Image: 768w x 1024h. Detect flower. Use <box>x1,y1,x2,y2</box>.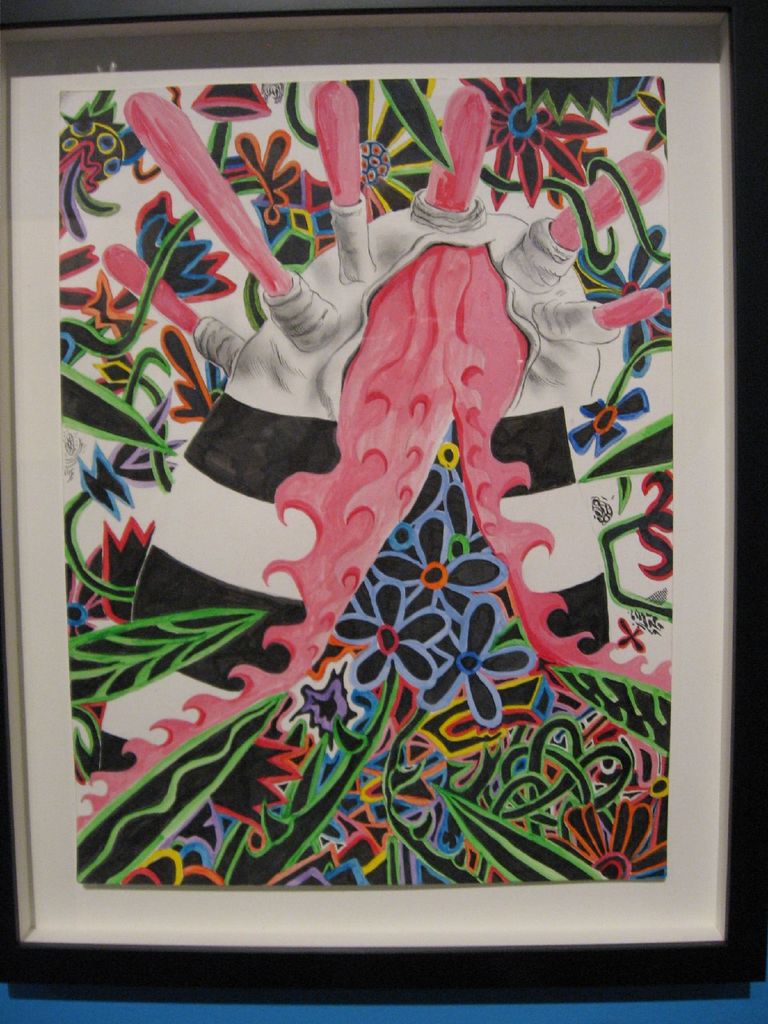
<box>567,385,650,459</box>.
